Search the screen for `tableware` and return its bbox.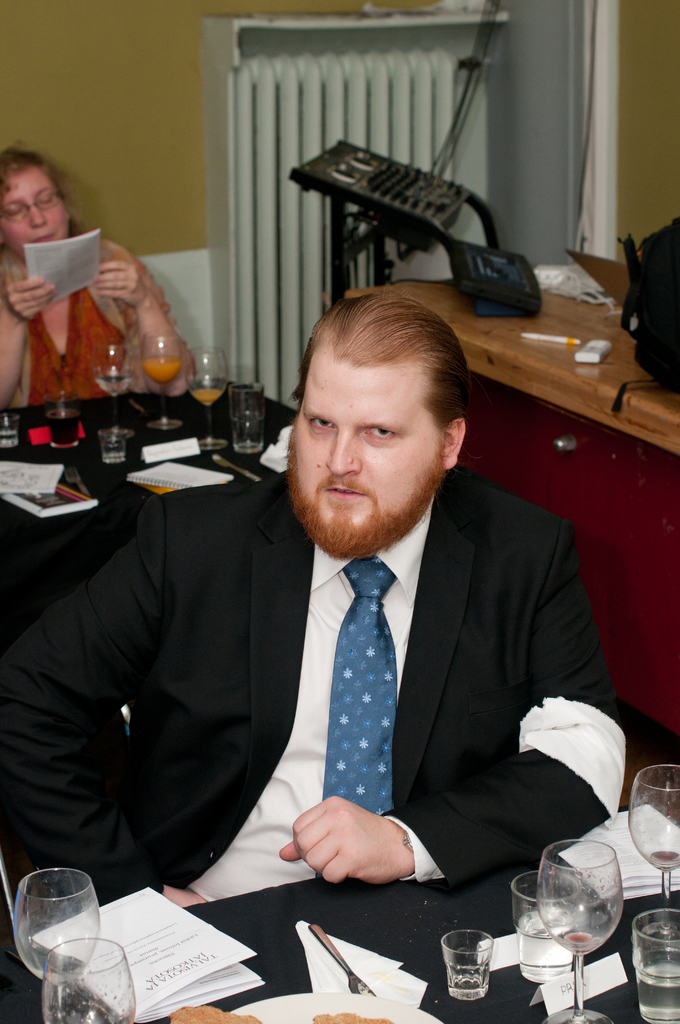
Found: (left=0, top=406, right=20, bottom=452).
